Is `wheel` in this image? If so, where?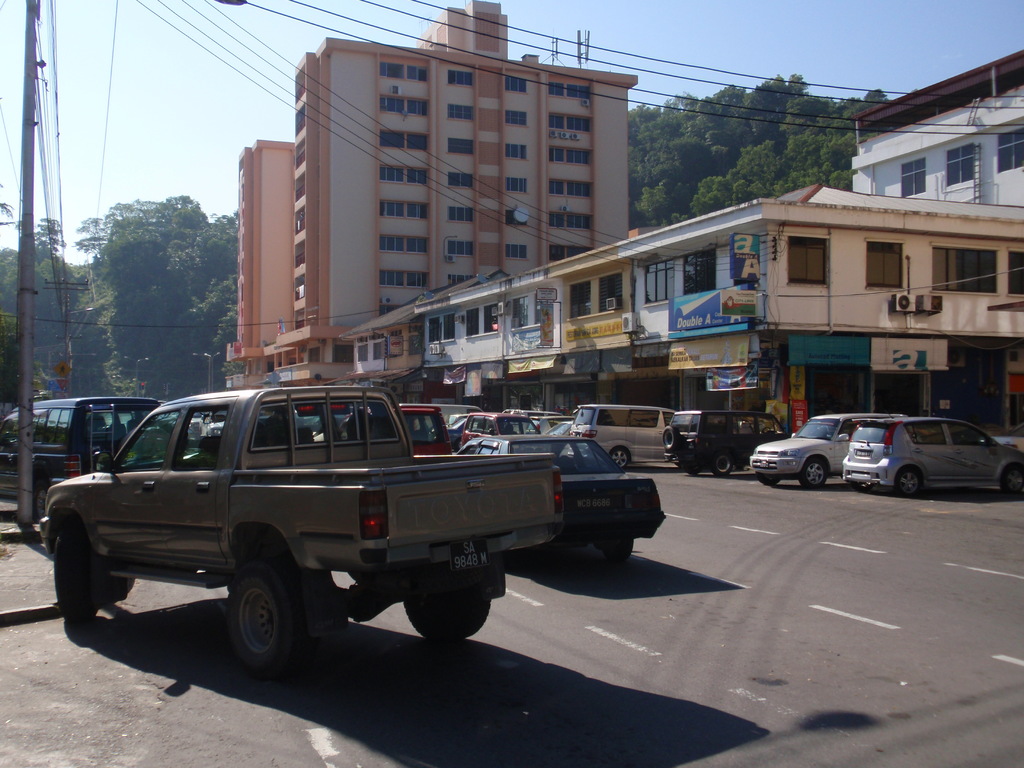
Yes, at left=711, top=448, right=731, bottom=476.
